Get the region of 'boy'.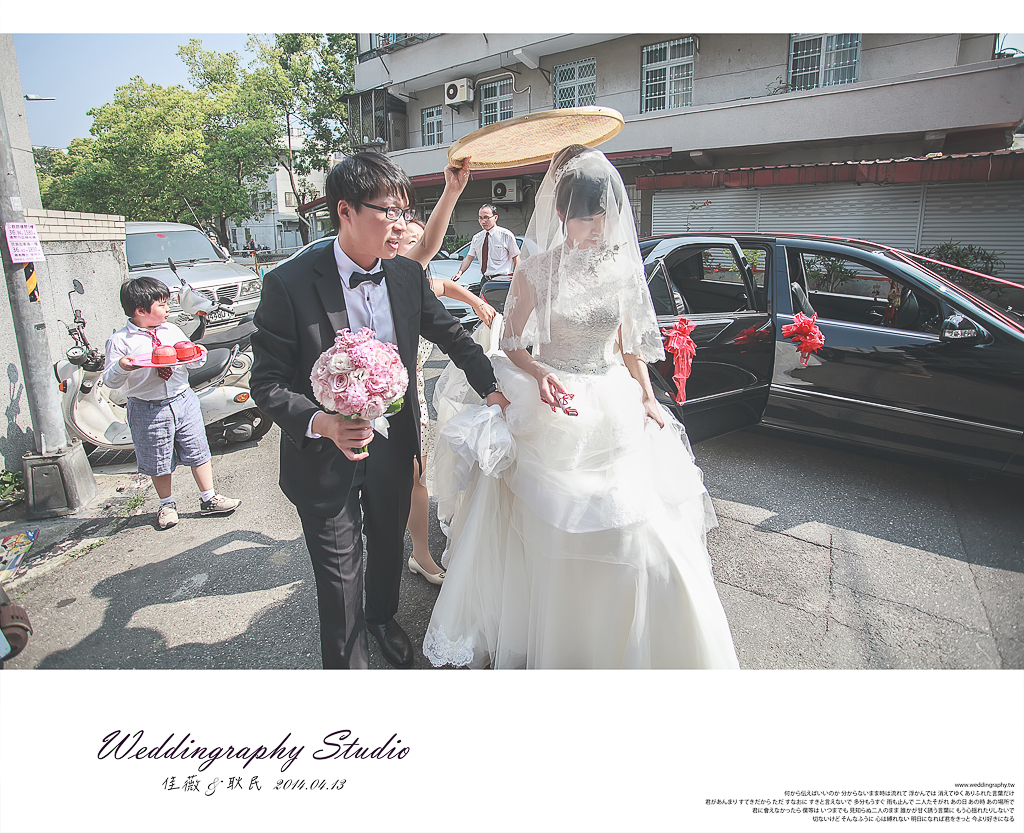
pyautogui.locateOnScreen(449, 201, 523, 298).
